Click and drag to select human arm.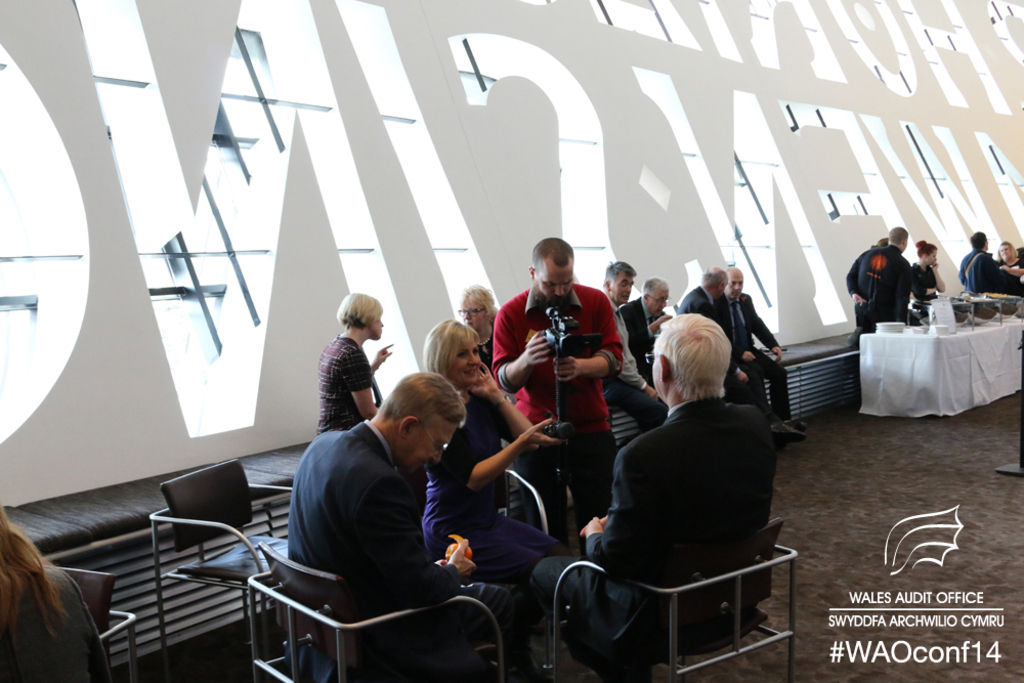
Selection: [x1=462, y1=357, x2=544, y2=447].
